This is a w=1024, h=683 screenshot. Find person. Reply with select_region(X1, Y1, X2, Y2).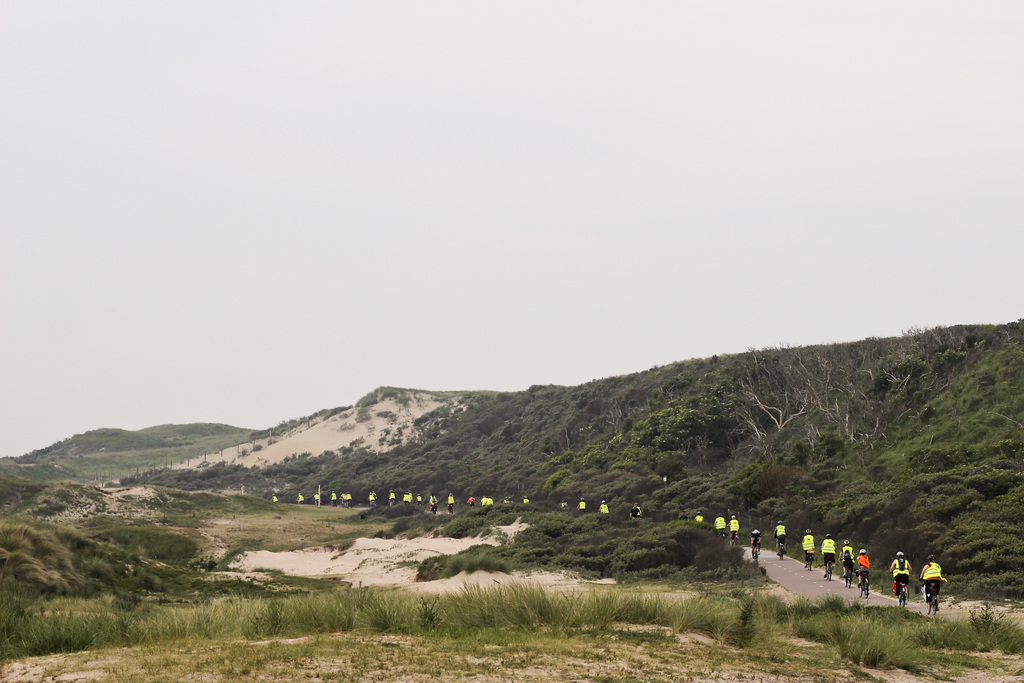
select_region(635, 500, 642, 515).
